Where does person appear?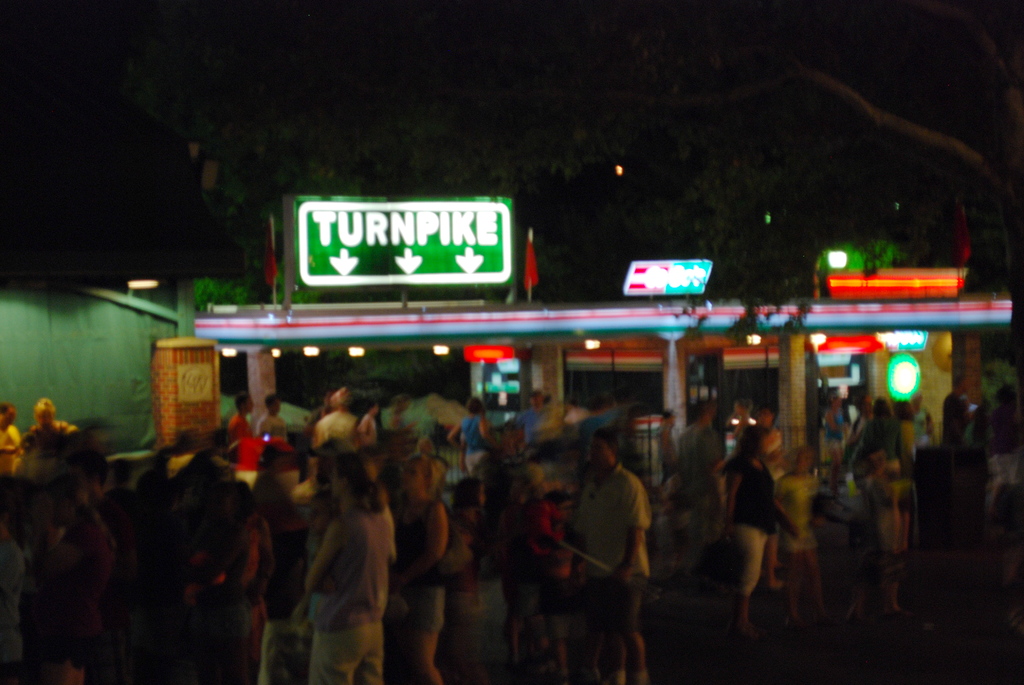
Appears at rect(575, 424, 656, 647).
